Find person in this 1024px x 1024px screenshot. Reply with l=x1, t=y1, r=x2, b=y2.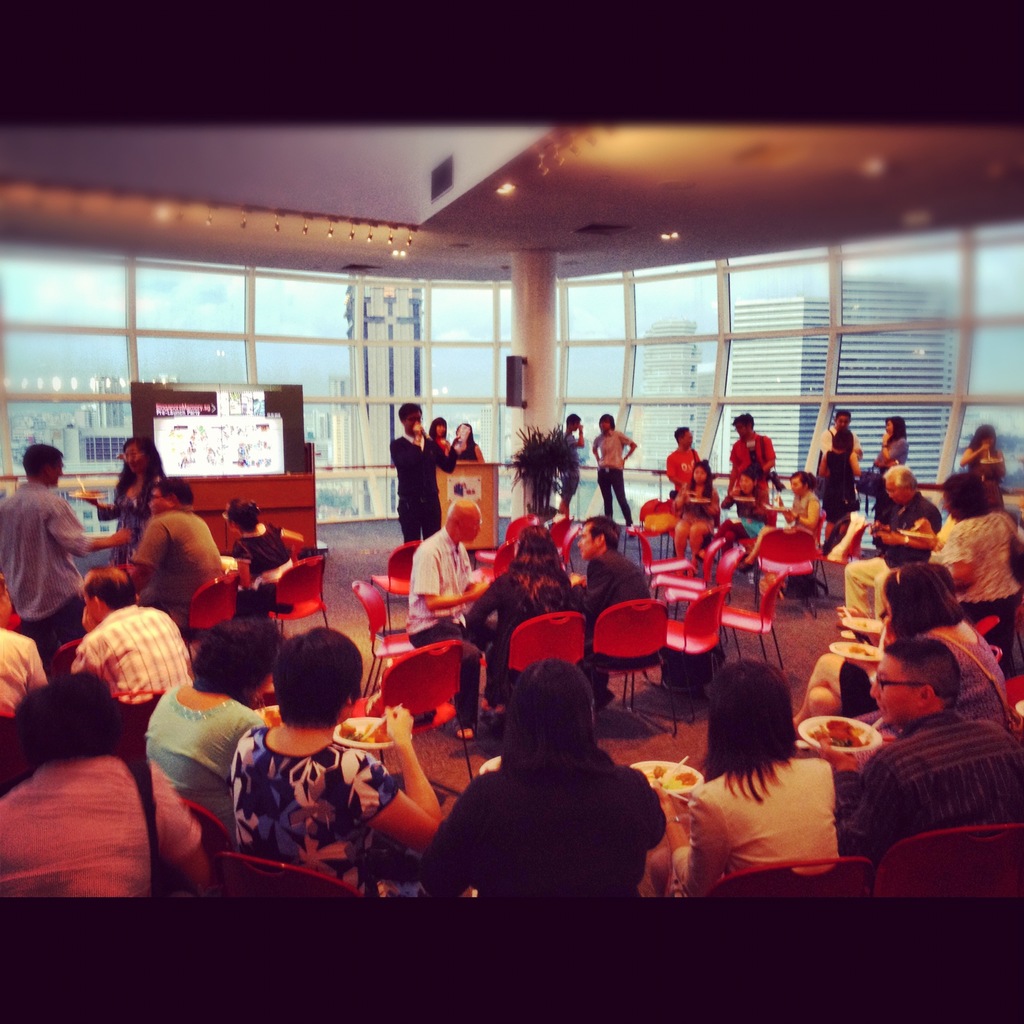
l=0, t=452, r=109, b=657.
